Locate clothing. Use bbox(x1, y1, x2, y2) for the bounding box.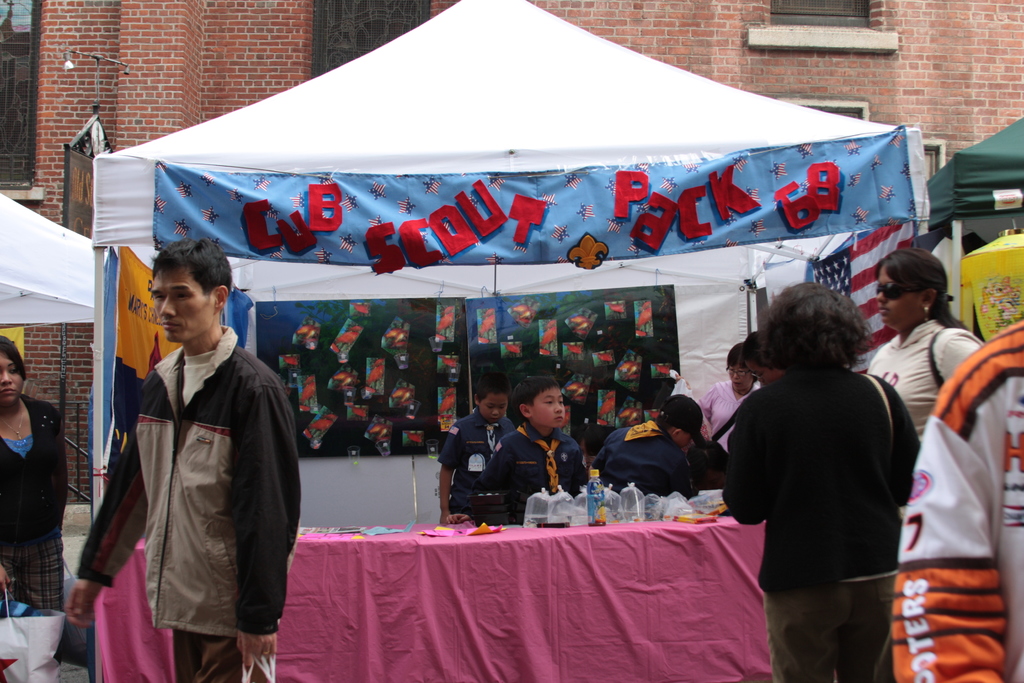
bbox(728, 371, 901, 682).
